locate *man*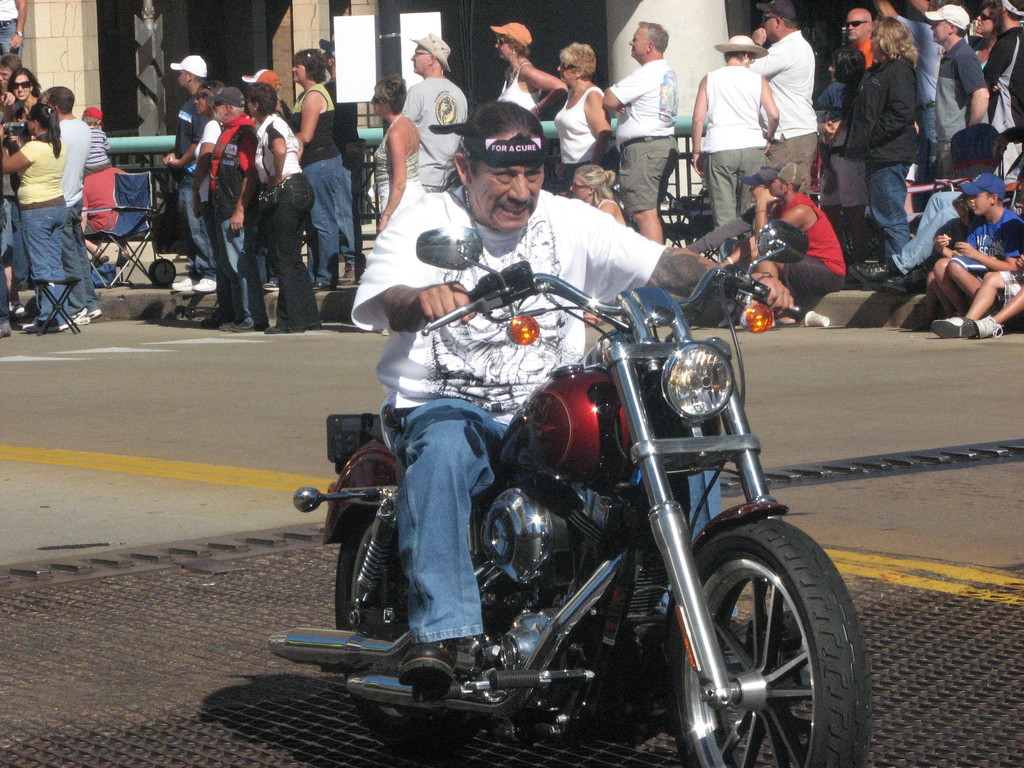
349 108 788 693
